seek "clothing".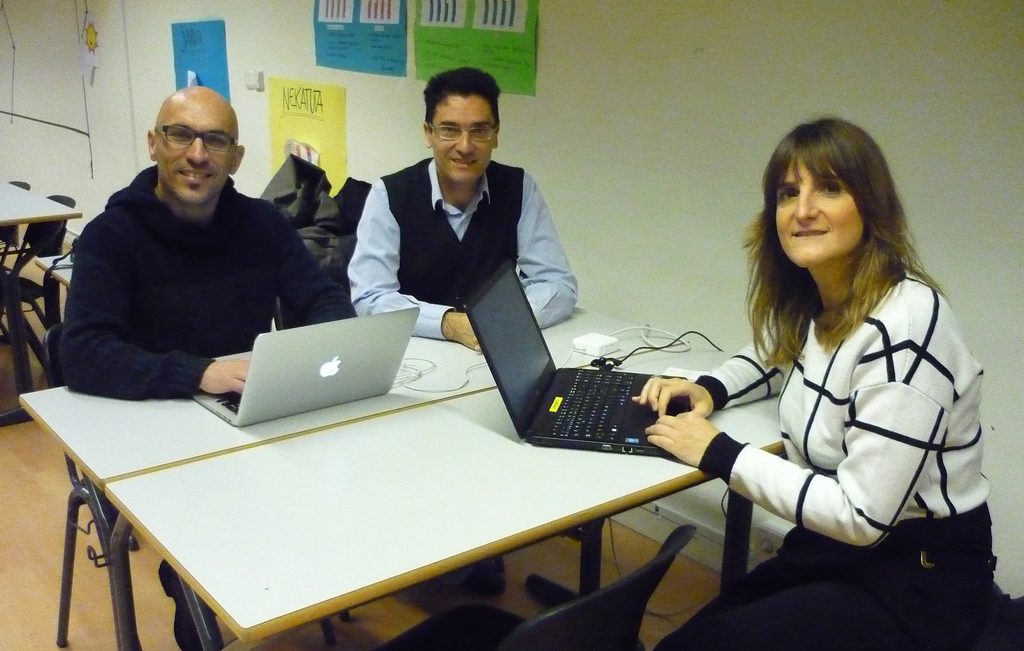
box(53, 159, 355, 406).
